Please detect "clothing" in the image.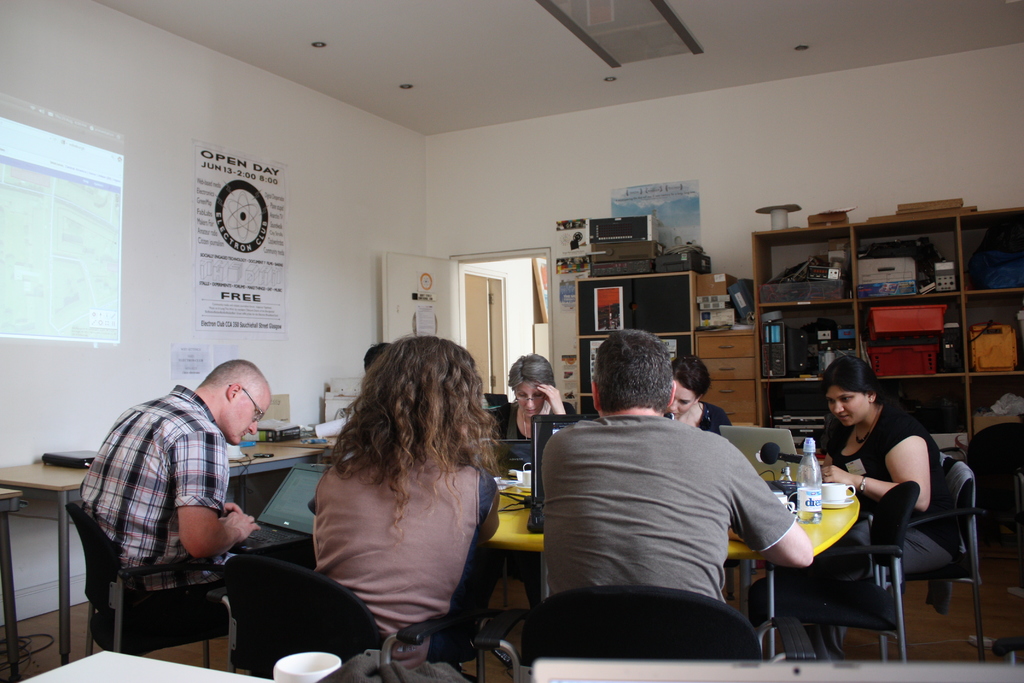
[x1=312, y1=452, x2=499, y2=682].
